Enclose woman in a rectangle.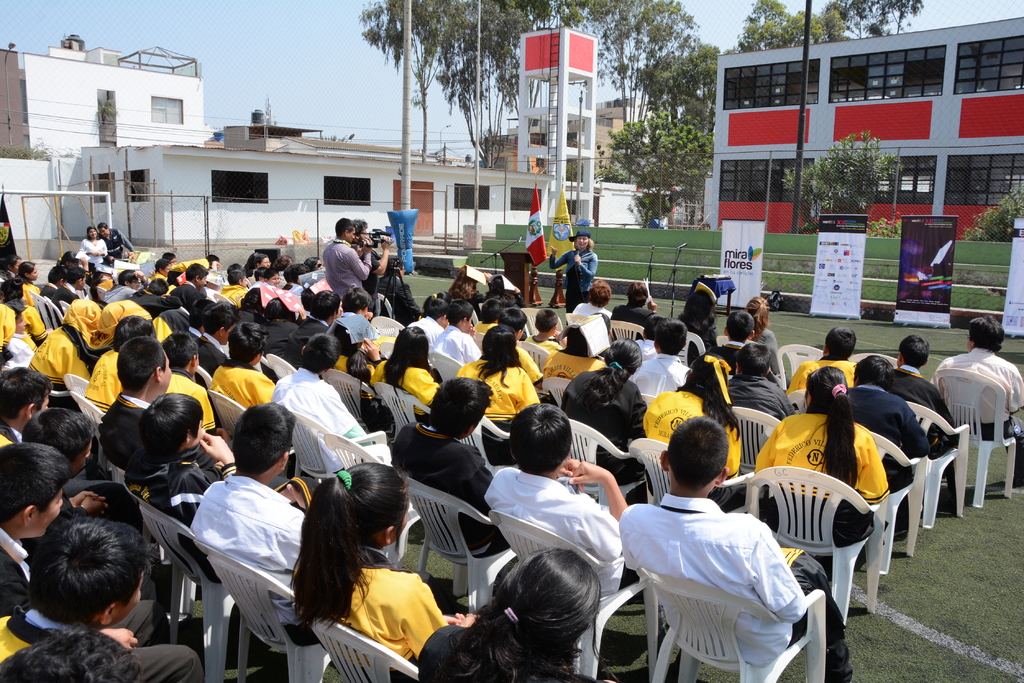
{"left": 82, "top": 225, "right": 109, "bottom": 272}.
